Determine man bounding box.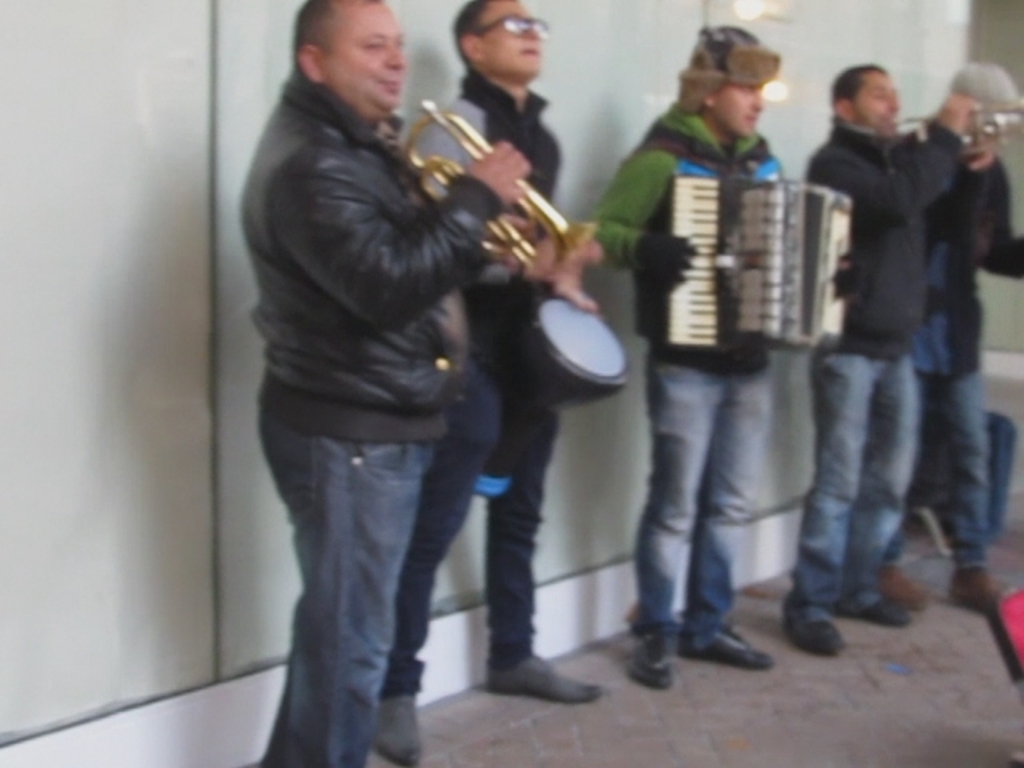
Determined: left=374, top=0, right=602, bottom=766.
